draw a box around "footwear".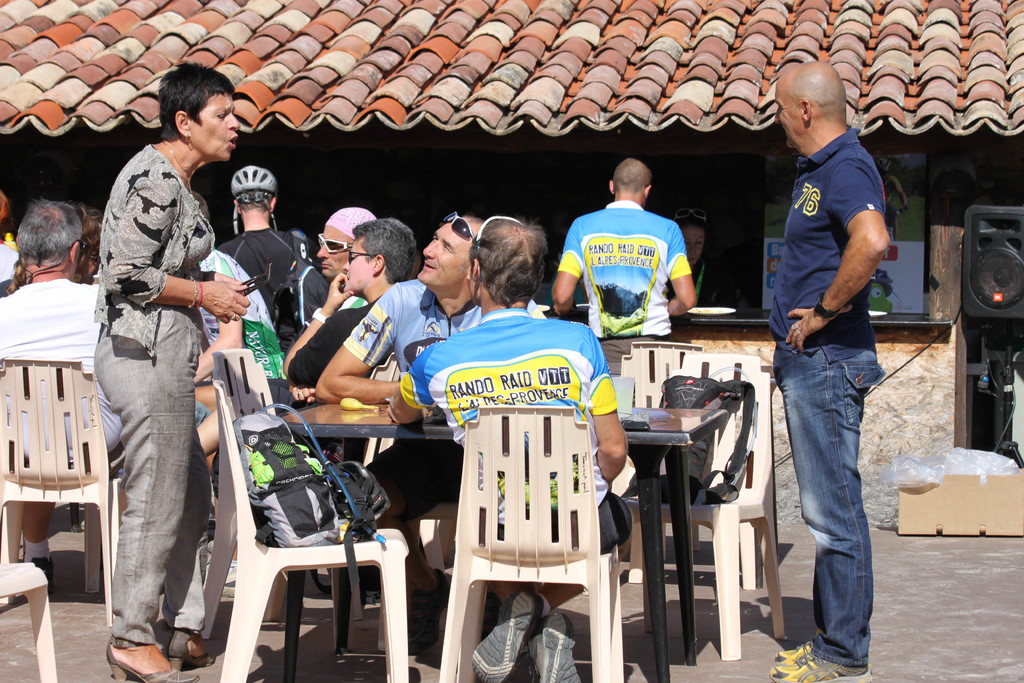
bbox(467, 582, 548, 679).
